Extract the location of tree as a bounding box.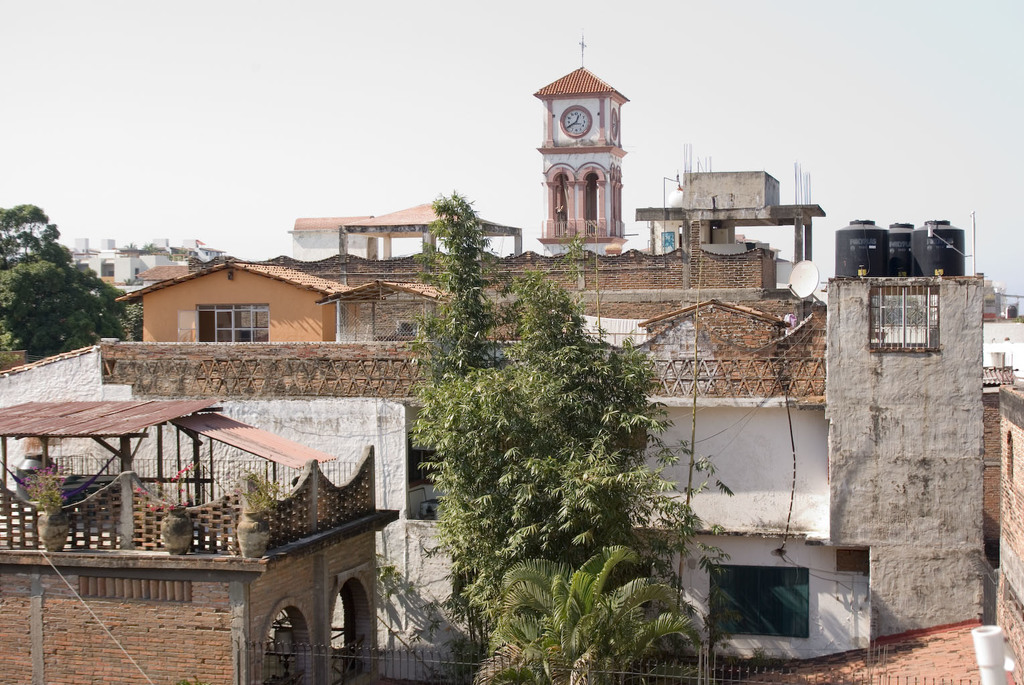
(x1=0, y1=198, x2=154, y2=379).
